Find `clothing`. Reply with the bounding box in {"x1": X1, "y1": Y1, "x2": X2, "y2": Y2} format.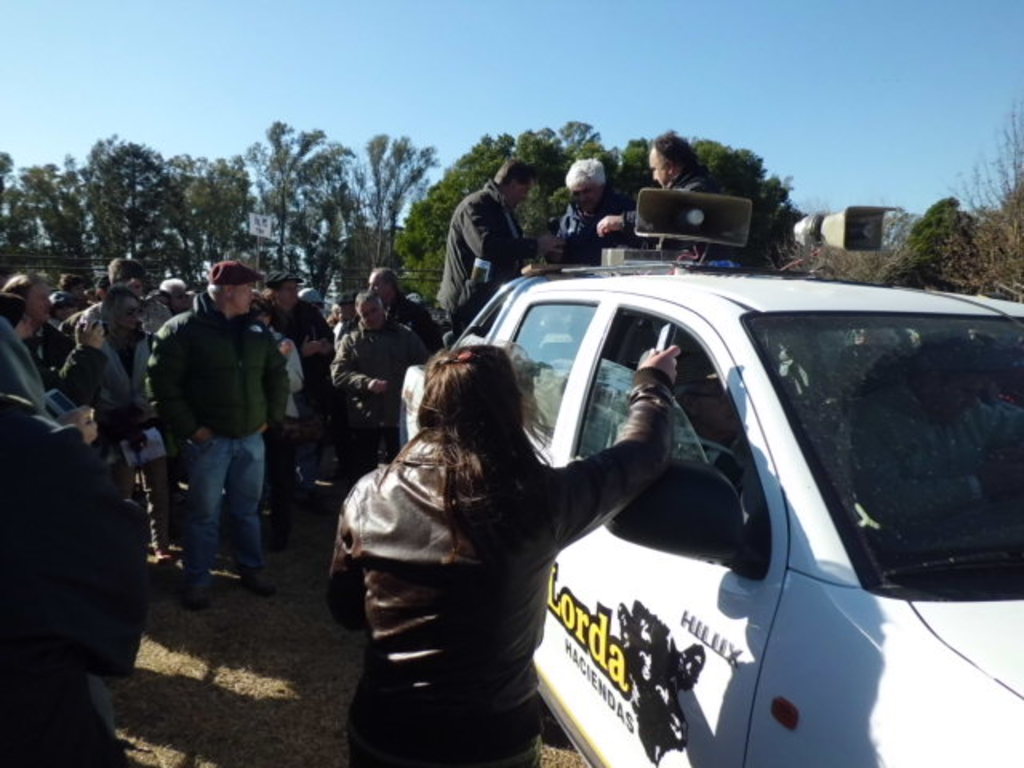
{"x1": 331, "y1": 346, "x2": 674, "y2": 742}.
